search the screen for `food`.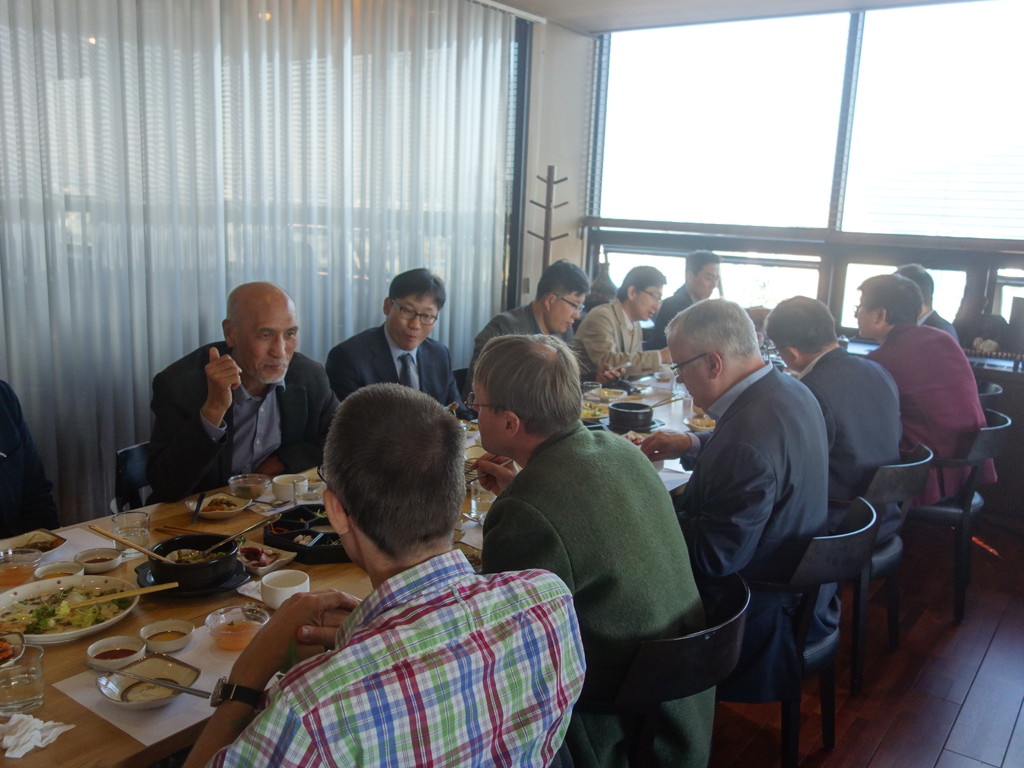
Found at bbox=[4, 539, 64, 552].
